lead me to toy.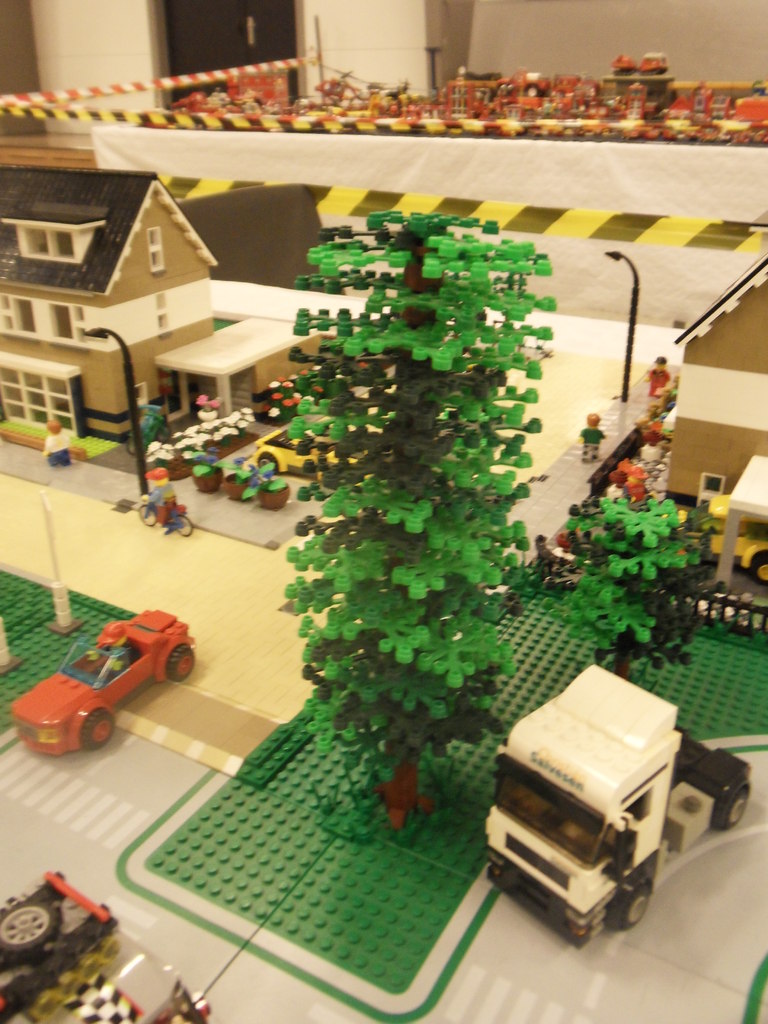
Lead to x1=24, y1=611, x2=204, y2=755.
